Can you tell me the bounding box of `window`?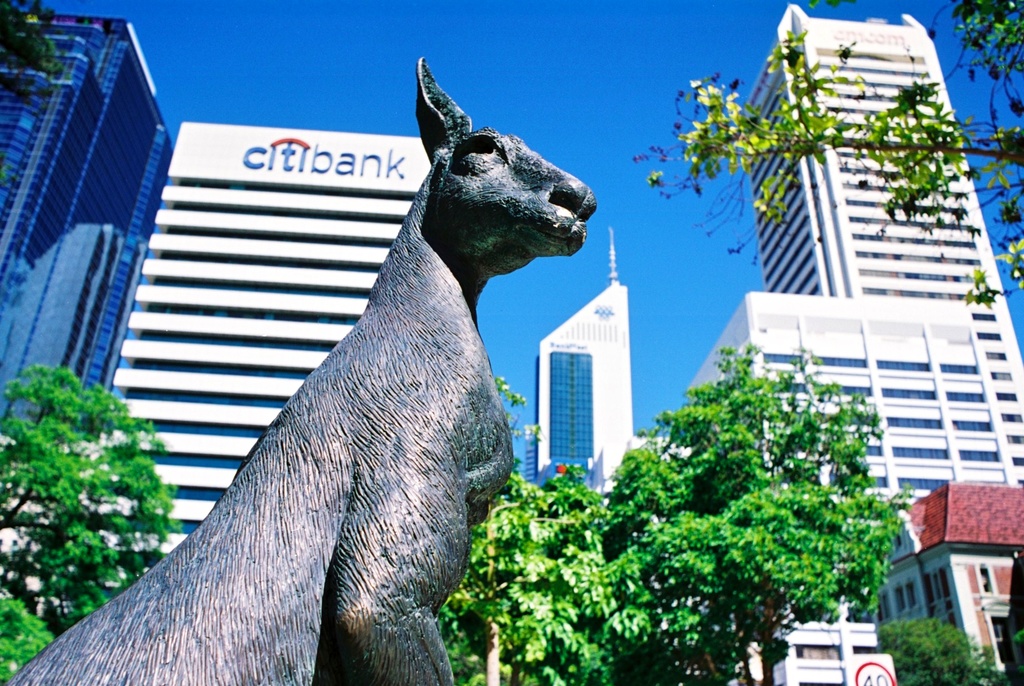
box(809, 359, 870, 364).
